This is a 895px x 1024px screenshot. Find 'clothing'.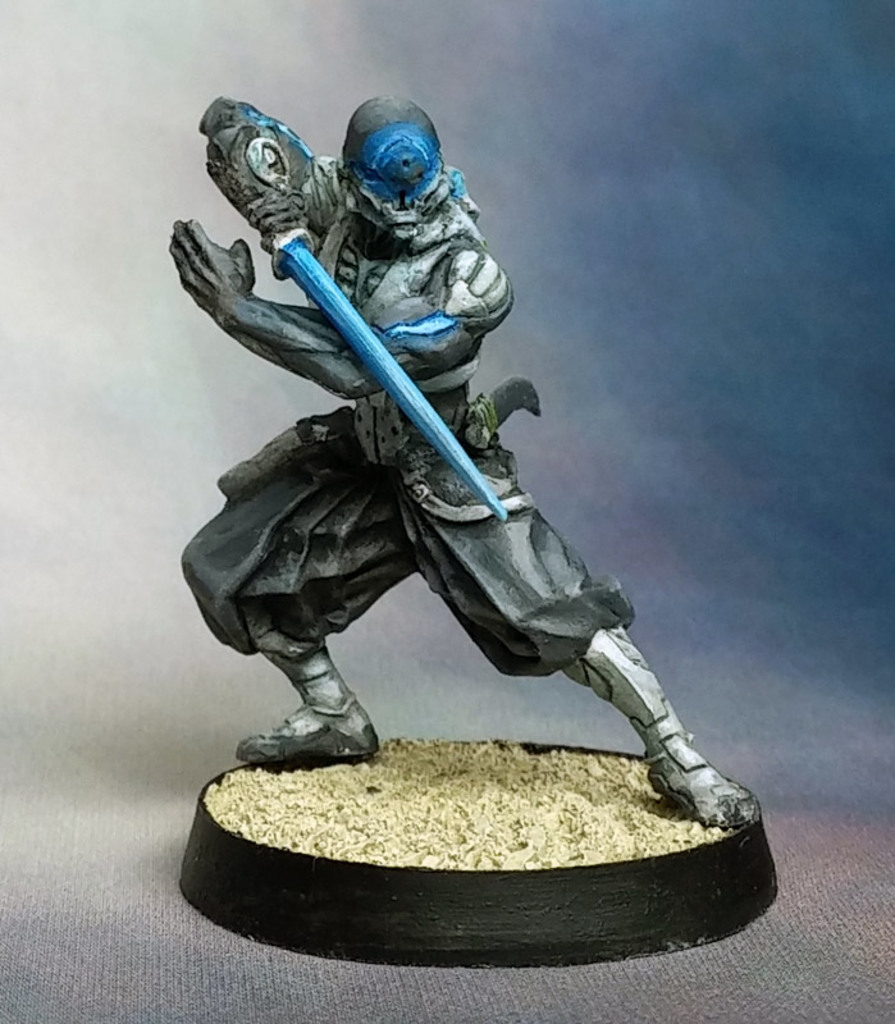
Bounding box: crop(174, 147, 657, 758).
